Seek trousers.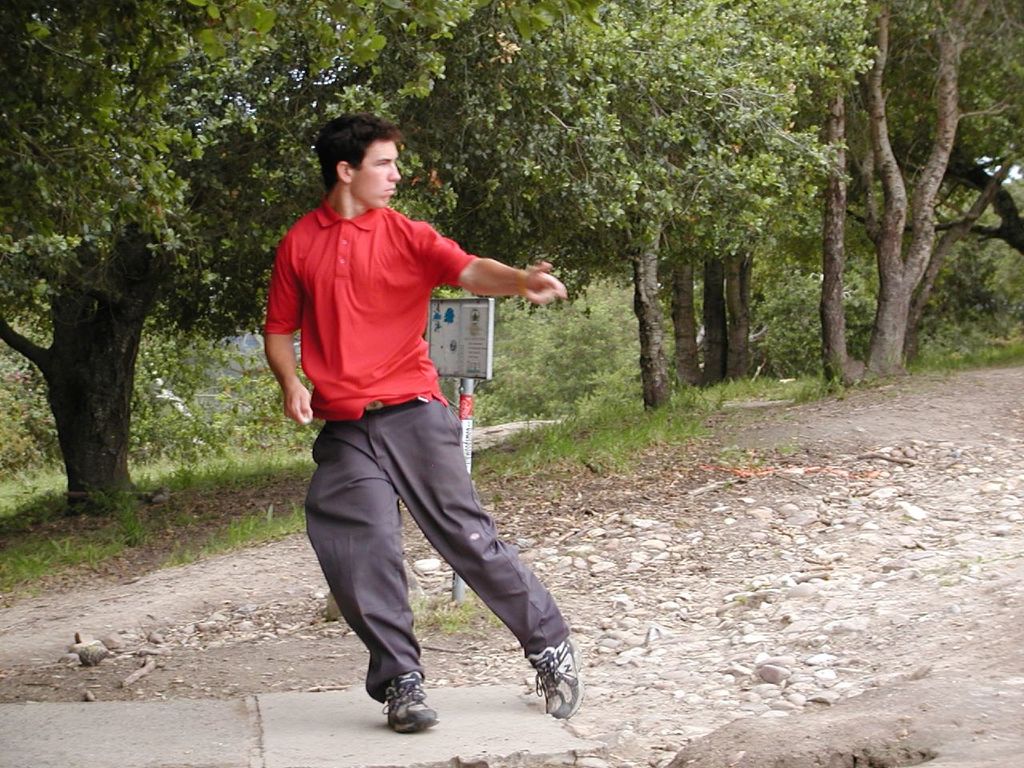
{"x1": 301, "y1": 399, "x2": 569, "y2": 702}.
